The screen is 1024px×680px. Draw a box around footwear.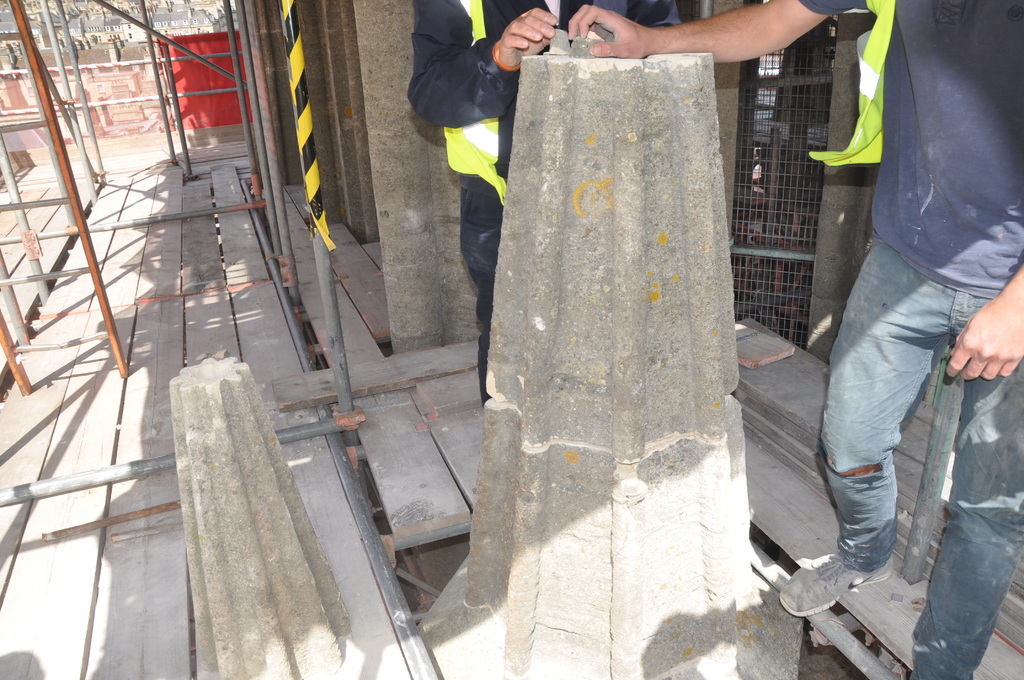
775,547,895,618.
